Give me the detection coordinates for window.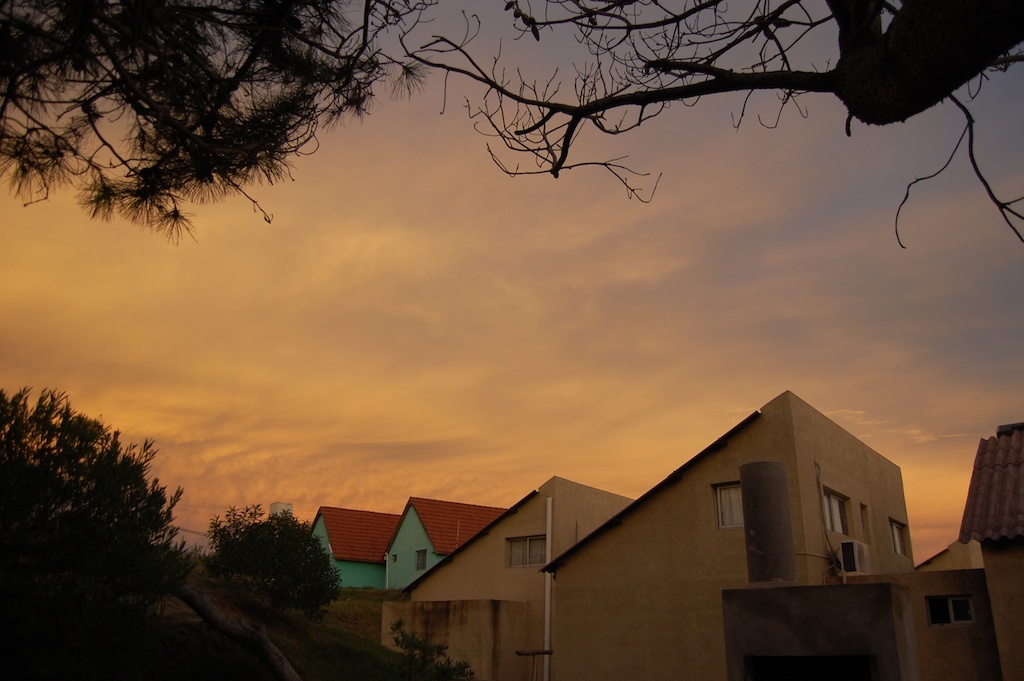
pyautogui.locateOnScreen(416, 550, 426, 569).
